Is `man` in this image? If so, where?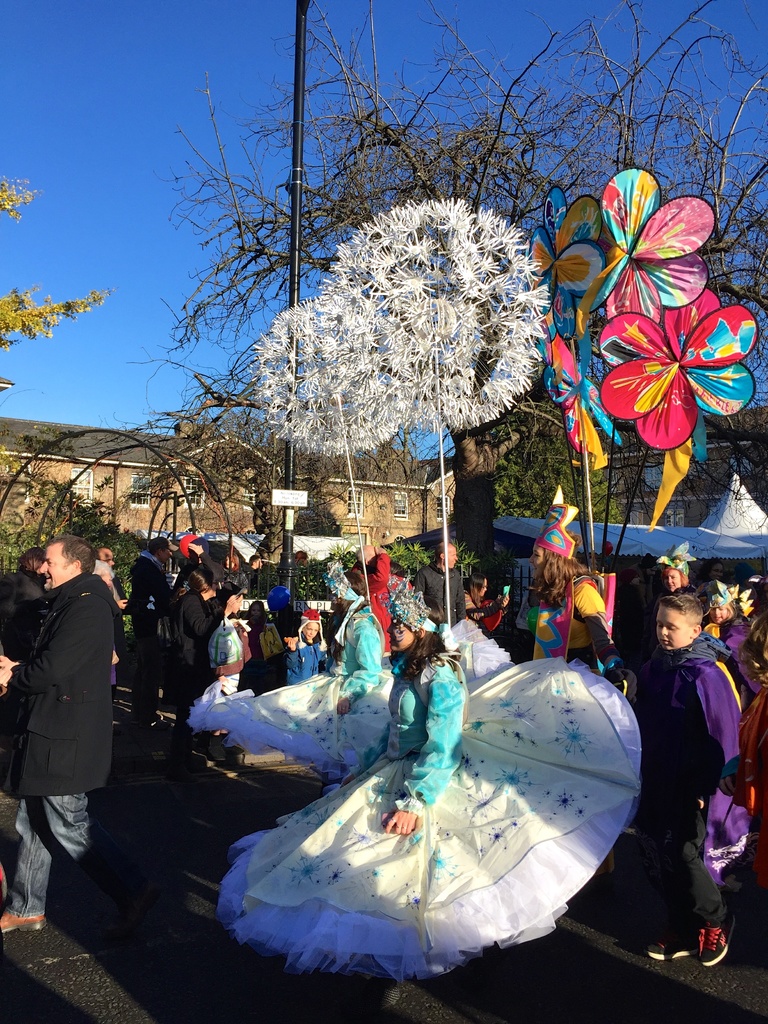
Yes, at <region>9, 520, 146, 920</region>.
